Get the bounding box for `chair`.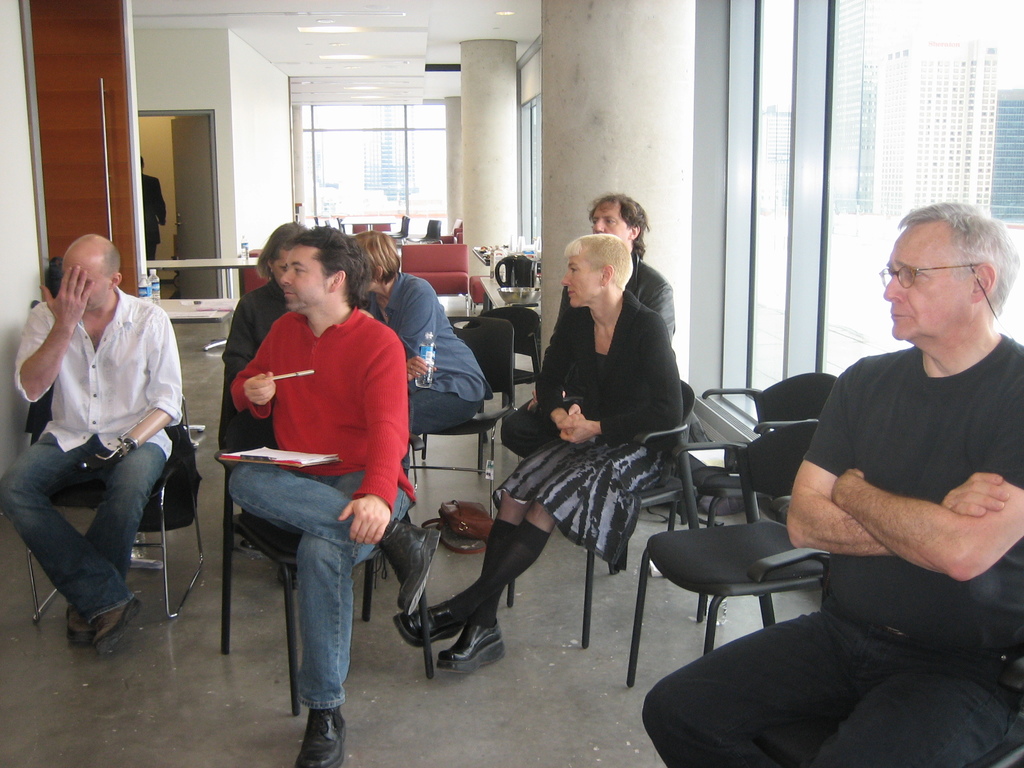
<region>944, 712, 1023, 767</region>.
